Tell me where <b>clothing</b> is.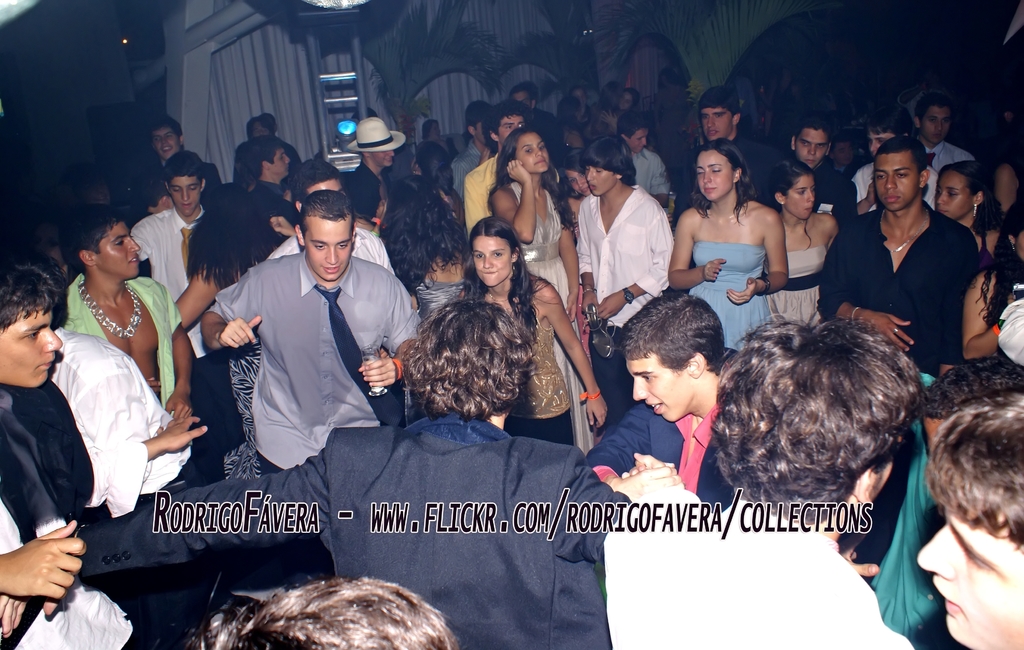
<b>clothing</b> is at BBox(794, 208, 986, 378).
